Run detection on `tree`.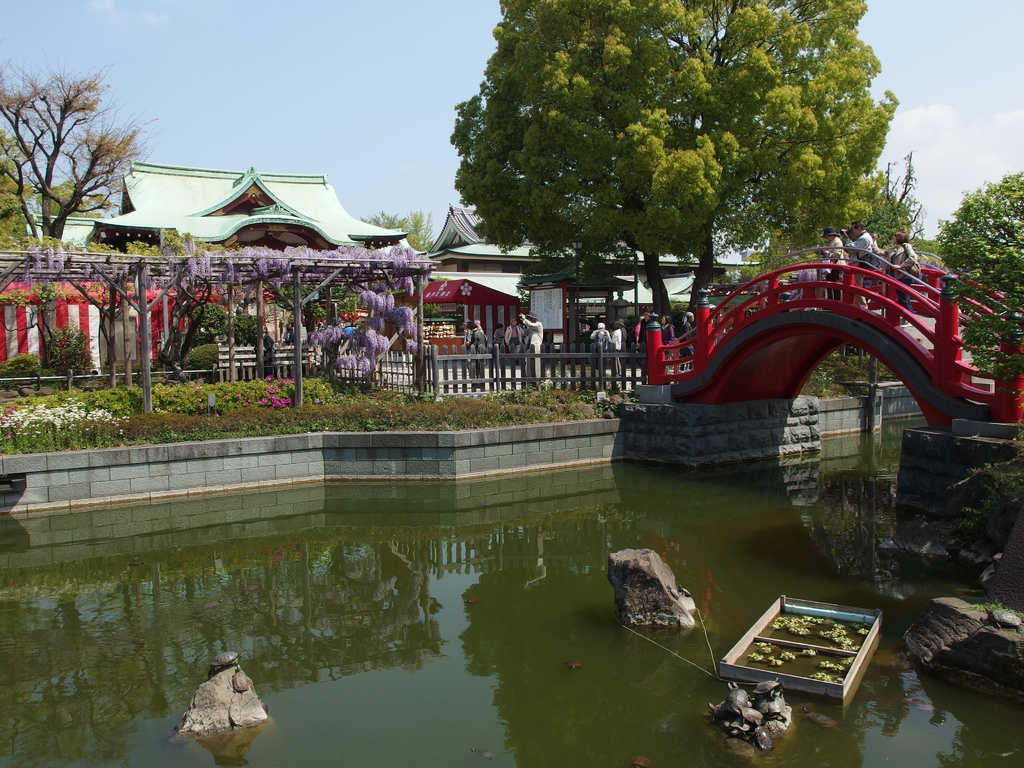
Result: x1=443, y1=3, x2=906, y2=333.
